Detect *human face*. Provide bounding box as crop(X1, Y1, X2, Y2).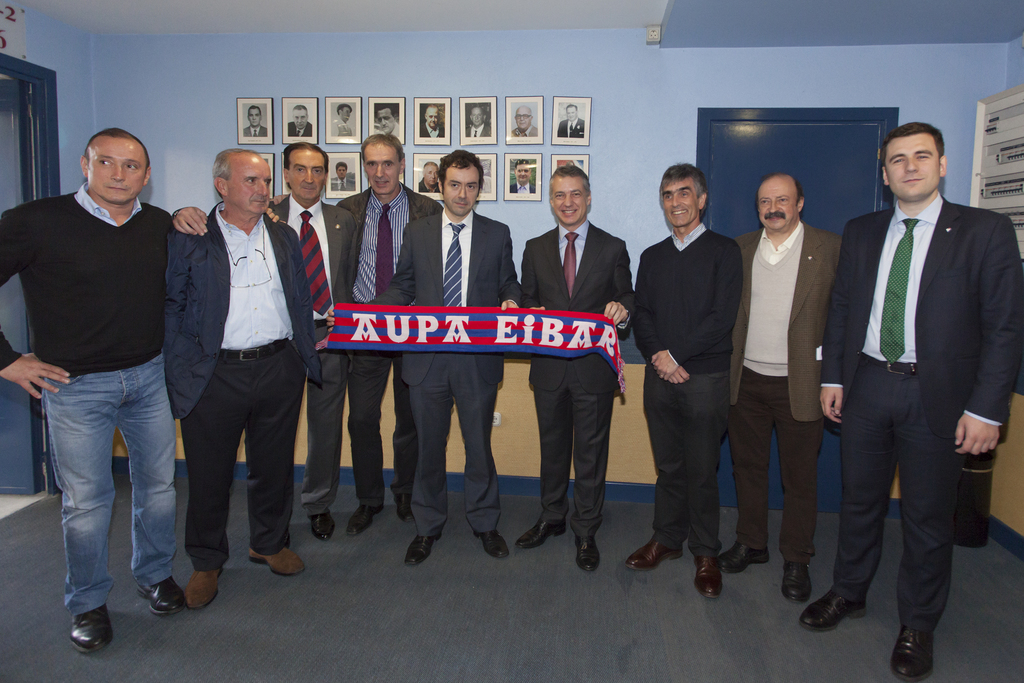
crop(292, 108, 307, 129).
